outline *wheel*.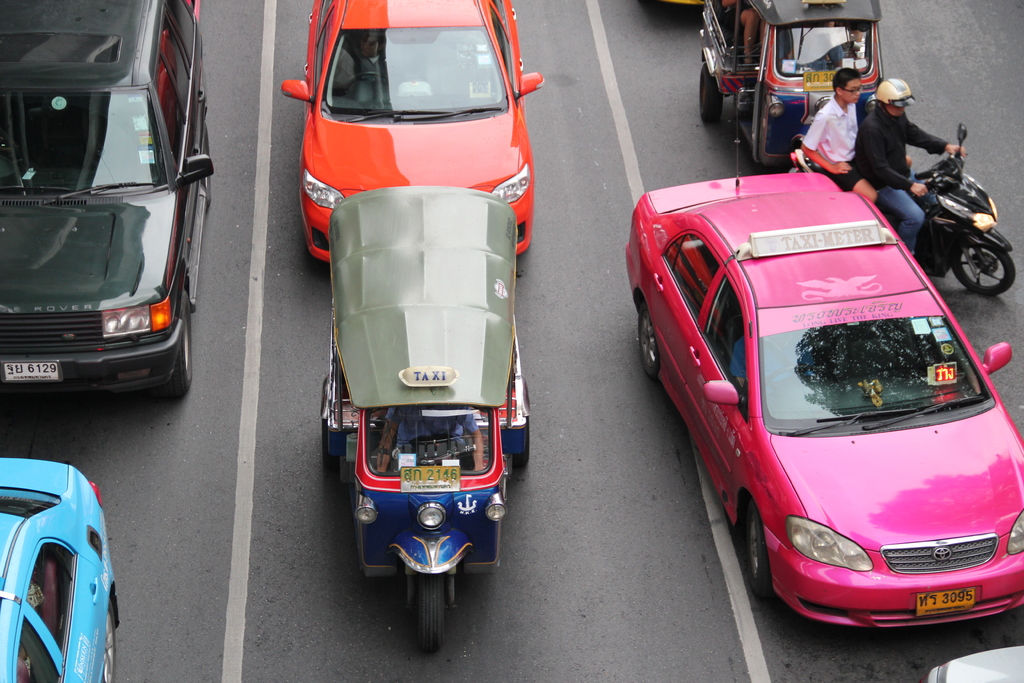
Outline: x1=159 y1=315 x2=193 y2=404.
